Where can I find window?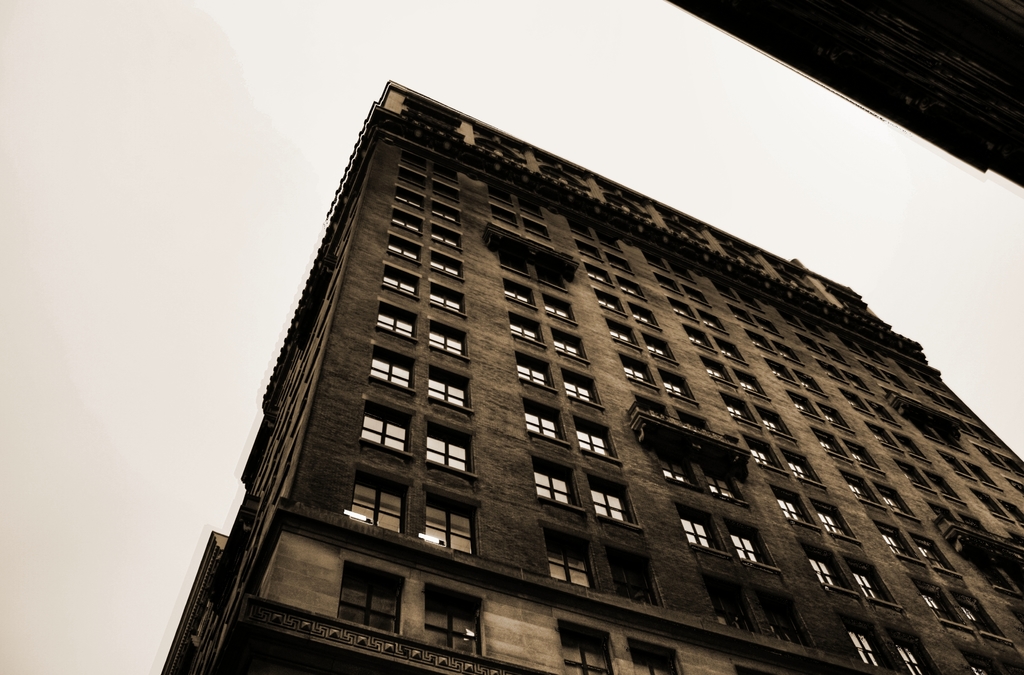
You can find it at 649 251 666 264.
